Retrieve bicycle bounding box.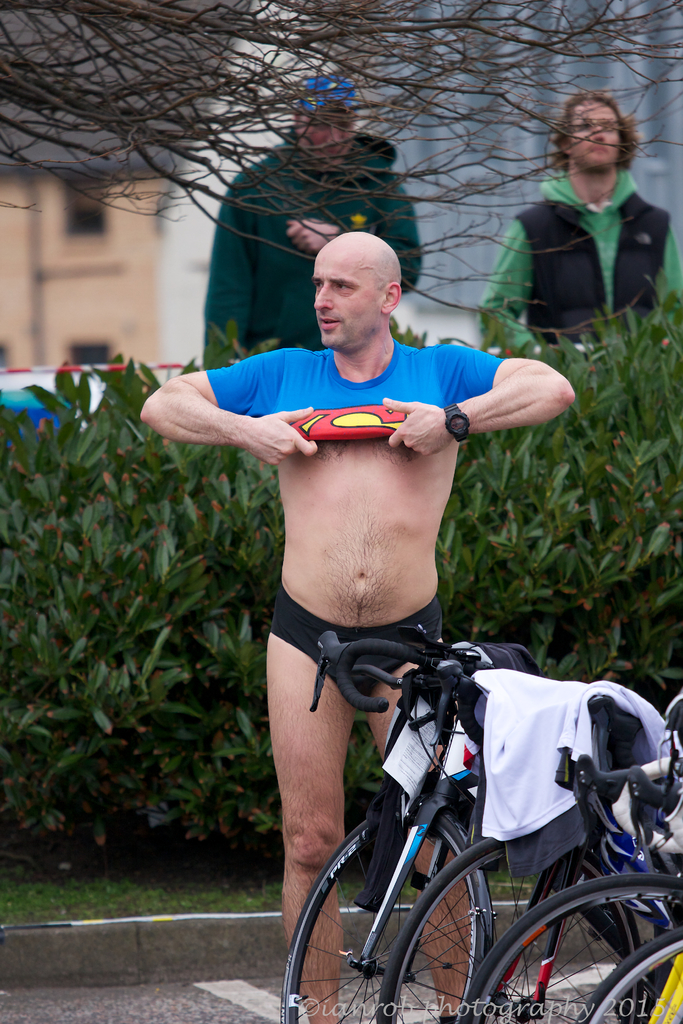
Bounding box: Rect(456, 696, 682, 1023).
